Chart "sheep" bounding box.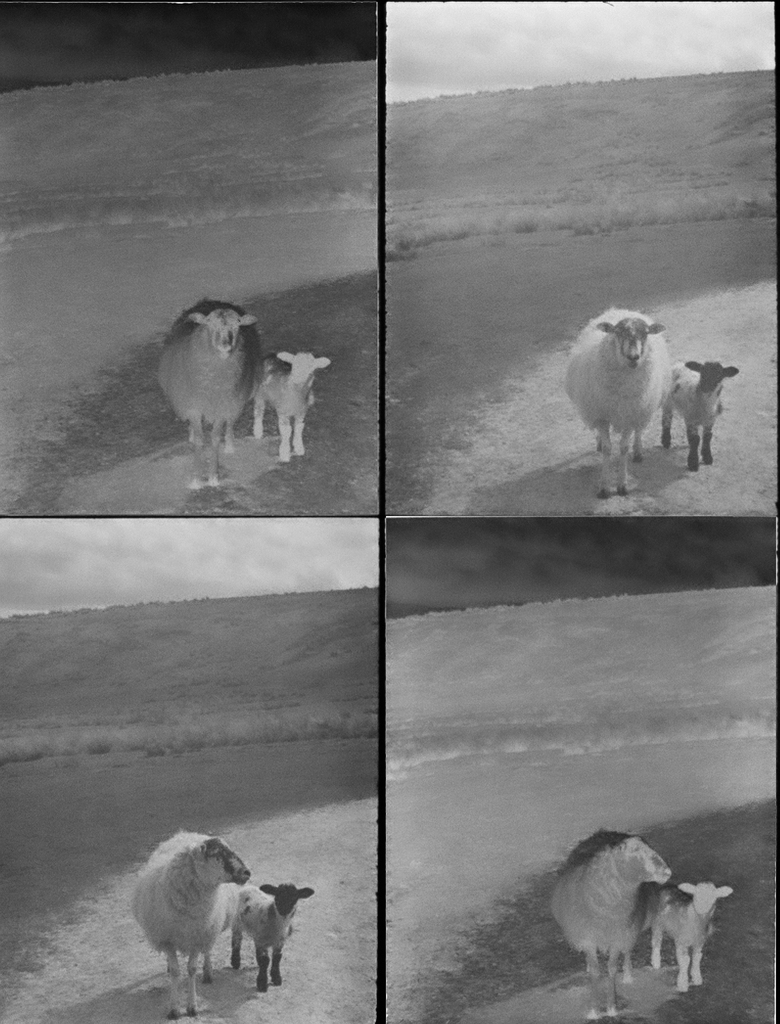
Charted: [x1=254, y1=342, x2=332, y2=462].
